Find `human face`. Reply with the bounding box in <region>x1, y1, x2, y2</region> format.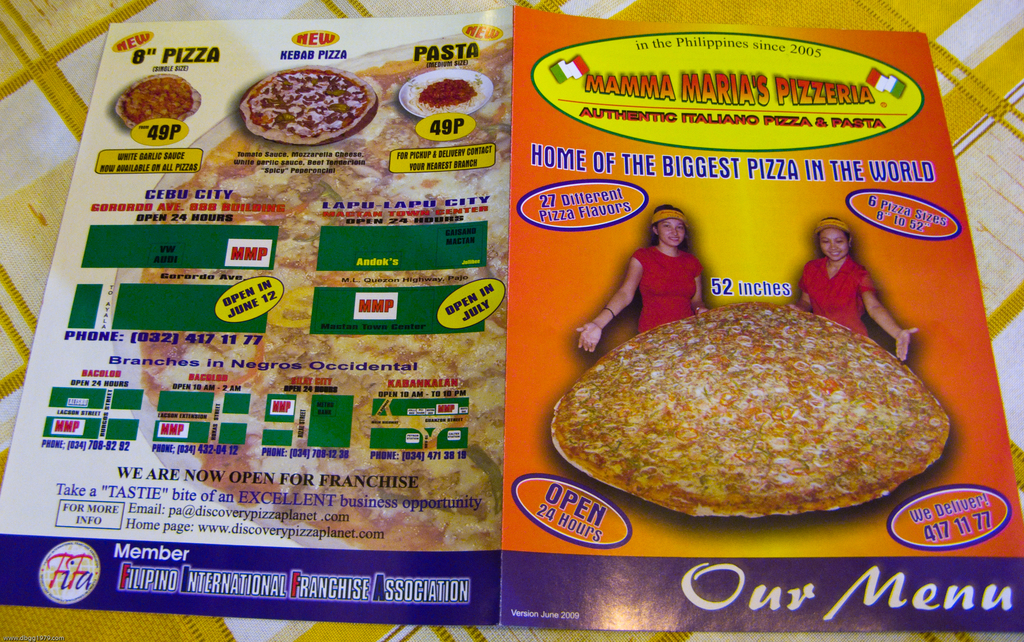
<region>819, 228, 847, 259</region>.
